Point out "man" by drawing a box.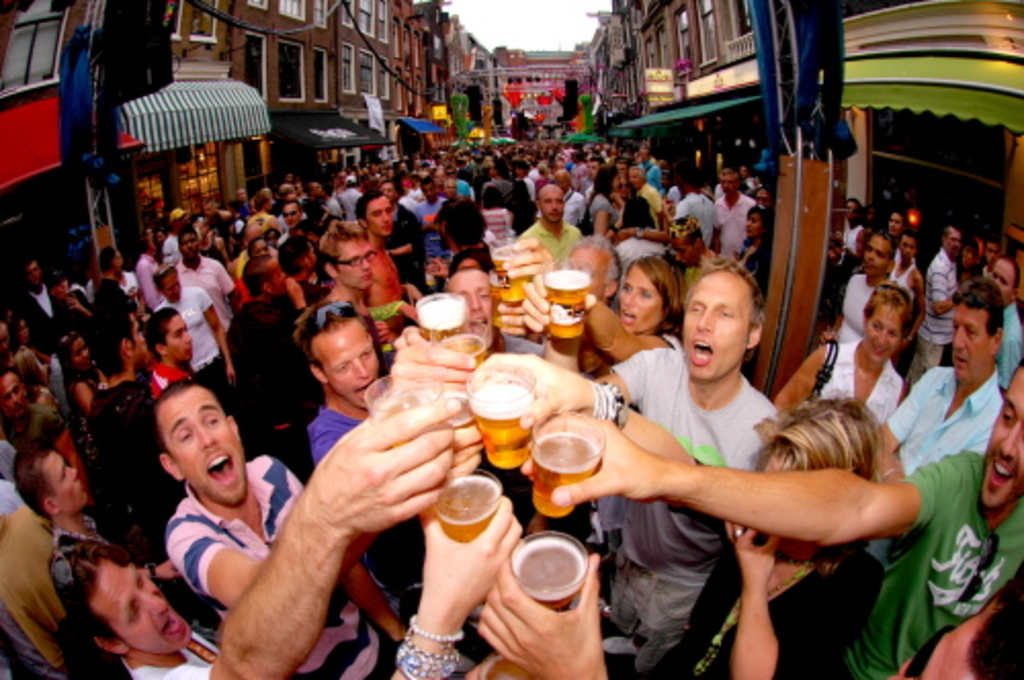
box=[78, 301, 193, 578].
